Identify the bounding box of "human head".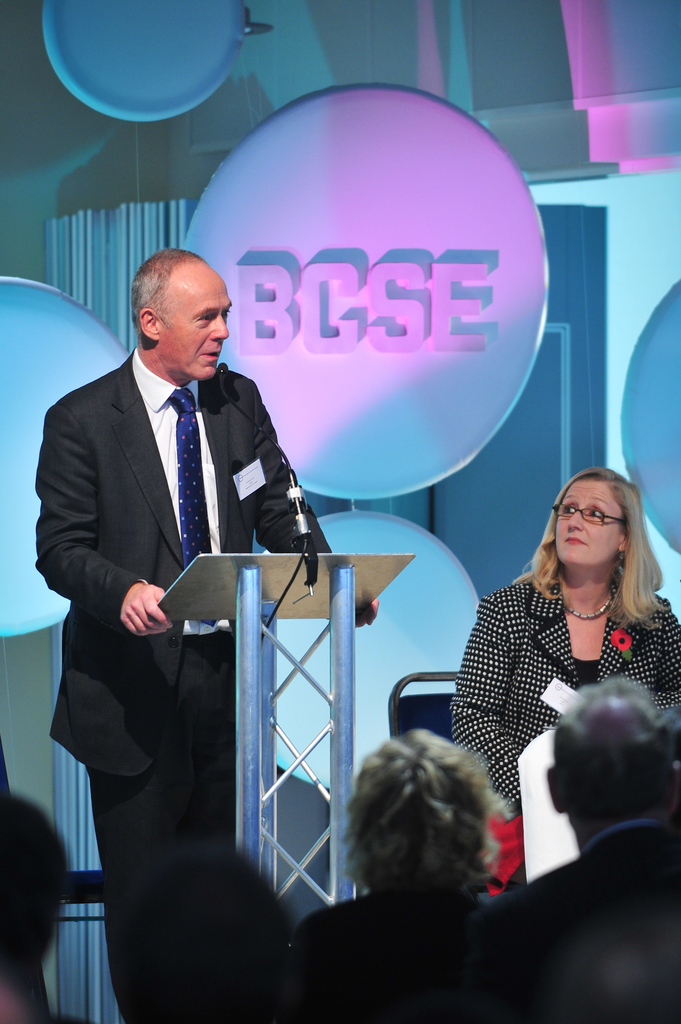
pyautogui.locateOnScreen(540, 680, 680, 829).
